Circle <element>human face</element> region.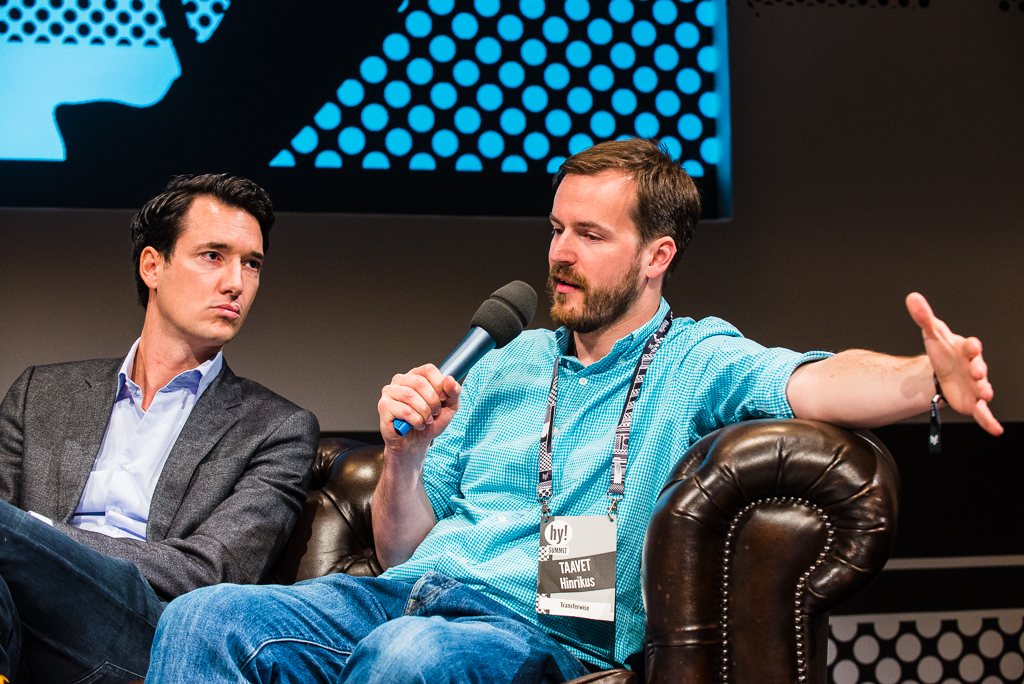
Region: 551,170,638,331.
